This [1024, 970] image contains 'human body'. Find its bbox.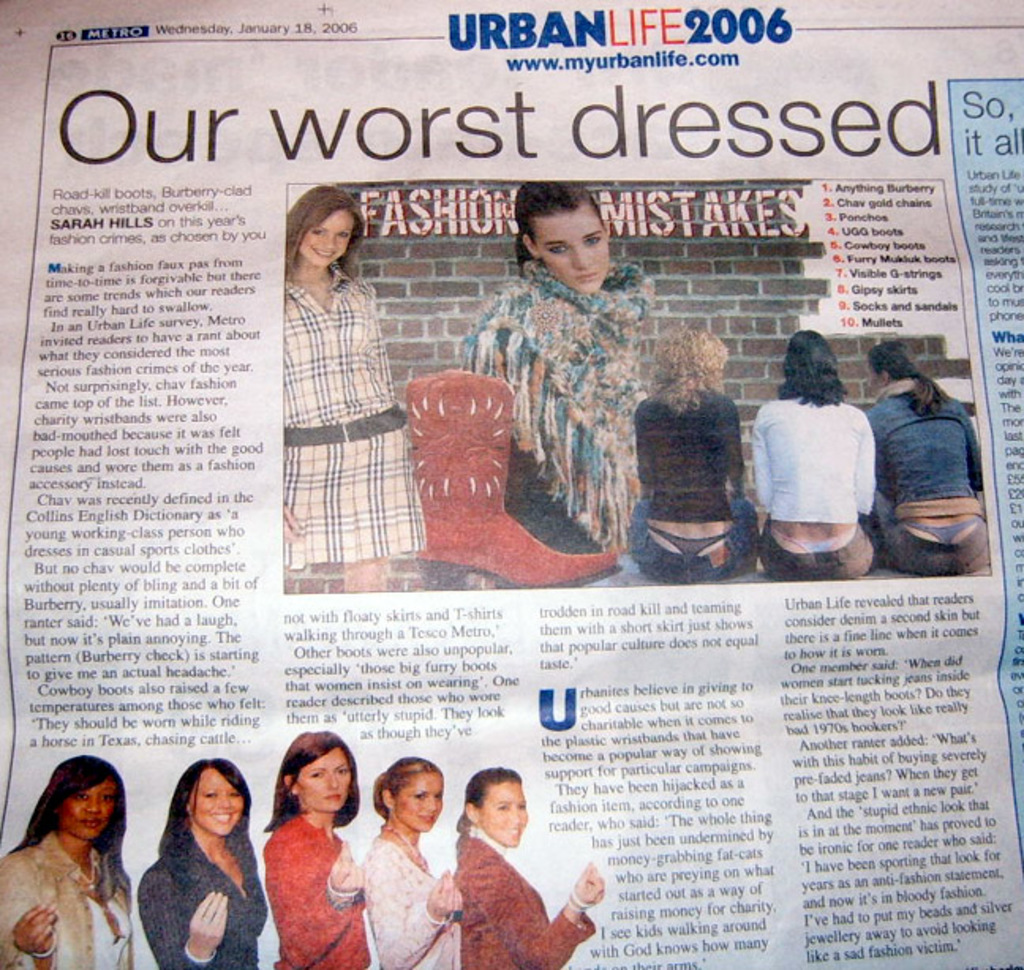
crop(0, 755, 139, 968).
